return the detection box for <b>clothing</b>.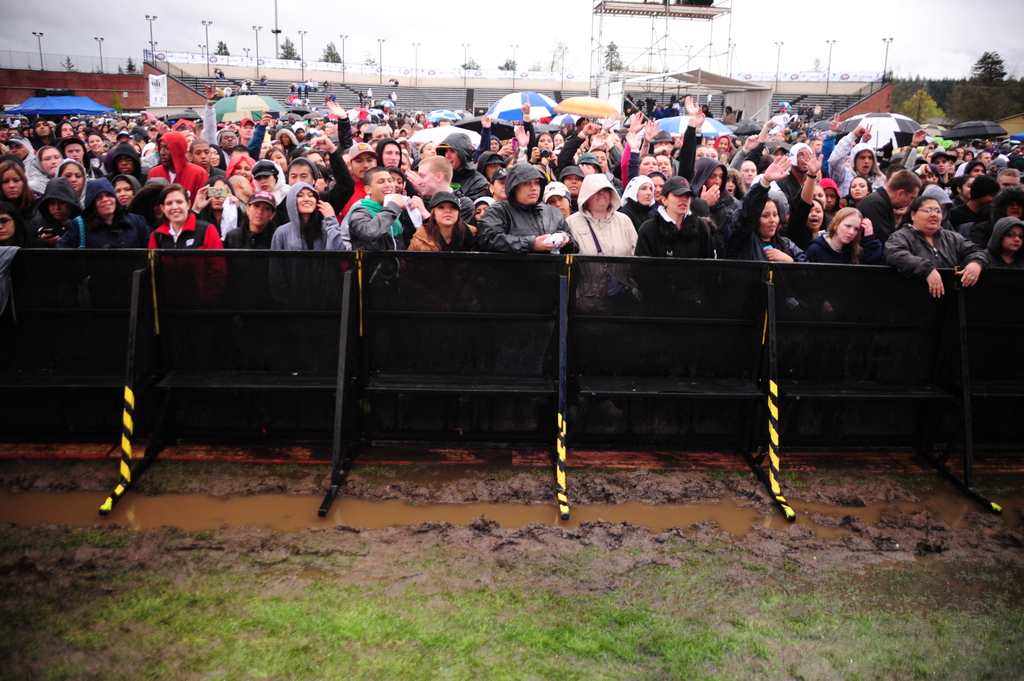
(x1=813, y1=132, x2=899, y2=204).
